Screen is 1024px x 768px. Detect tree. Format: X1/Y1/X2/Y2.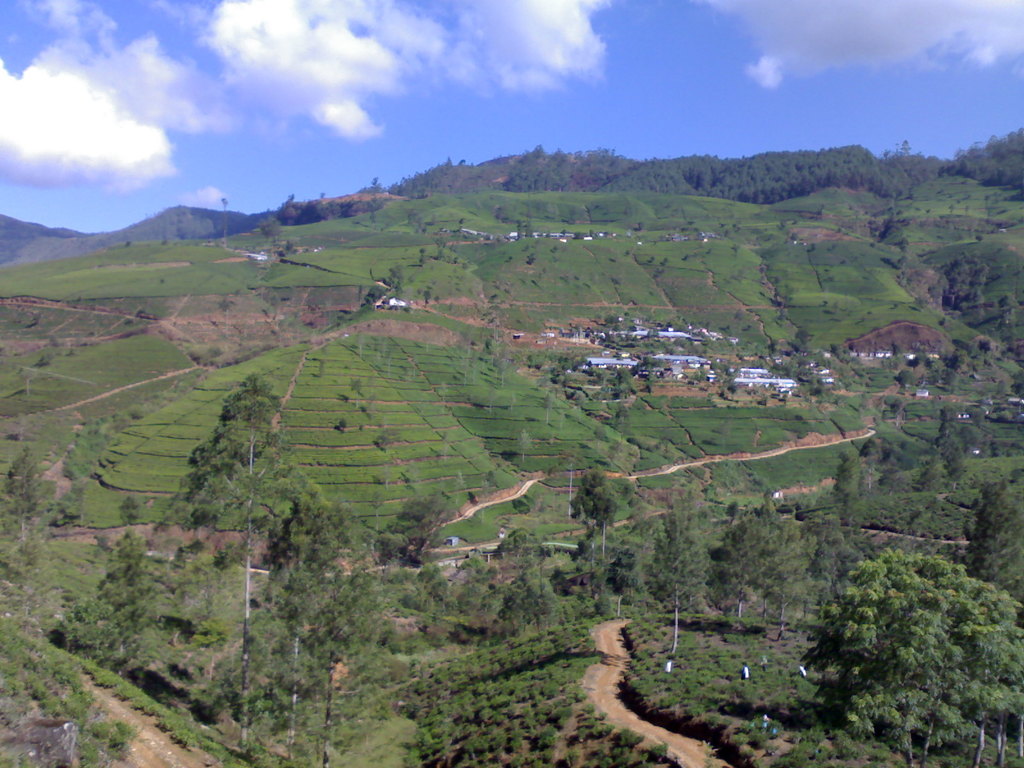
483/566/566/642.
